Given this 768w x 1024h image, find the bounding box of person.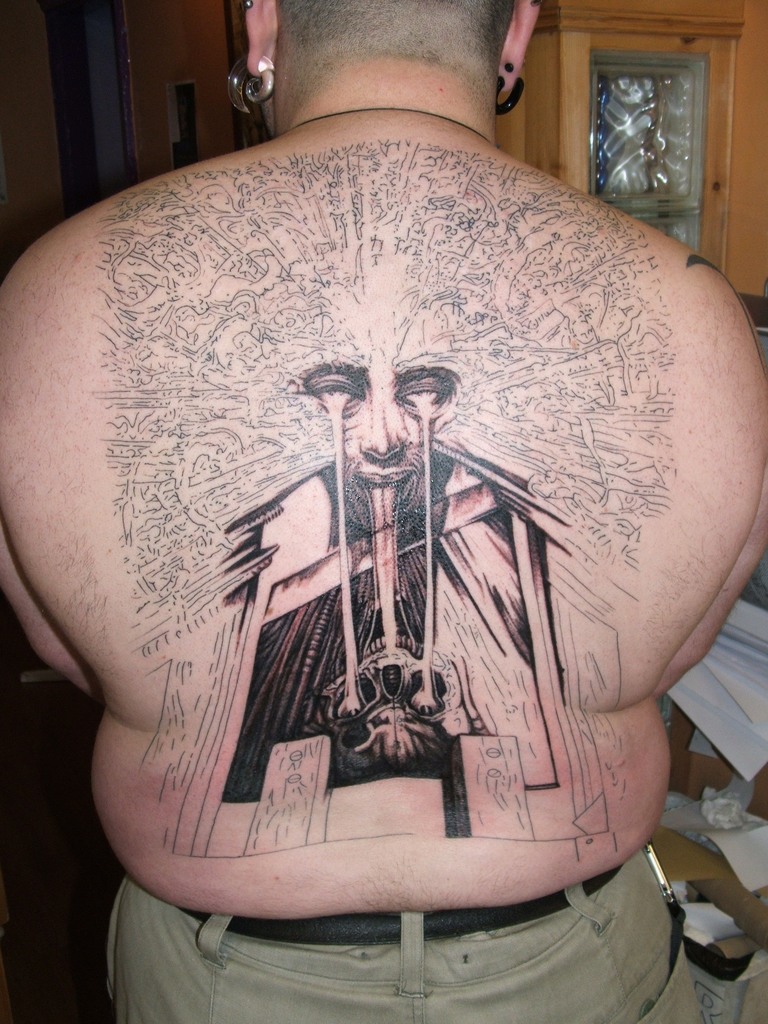
bbox=(24, 10, 738, 973).
